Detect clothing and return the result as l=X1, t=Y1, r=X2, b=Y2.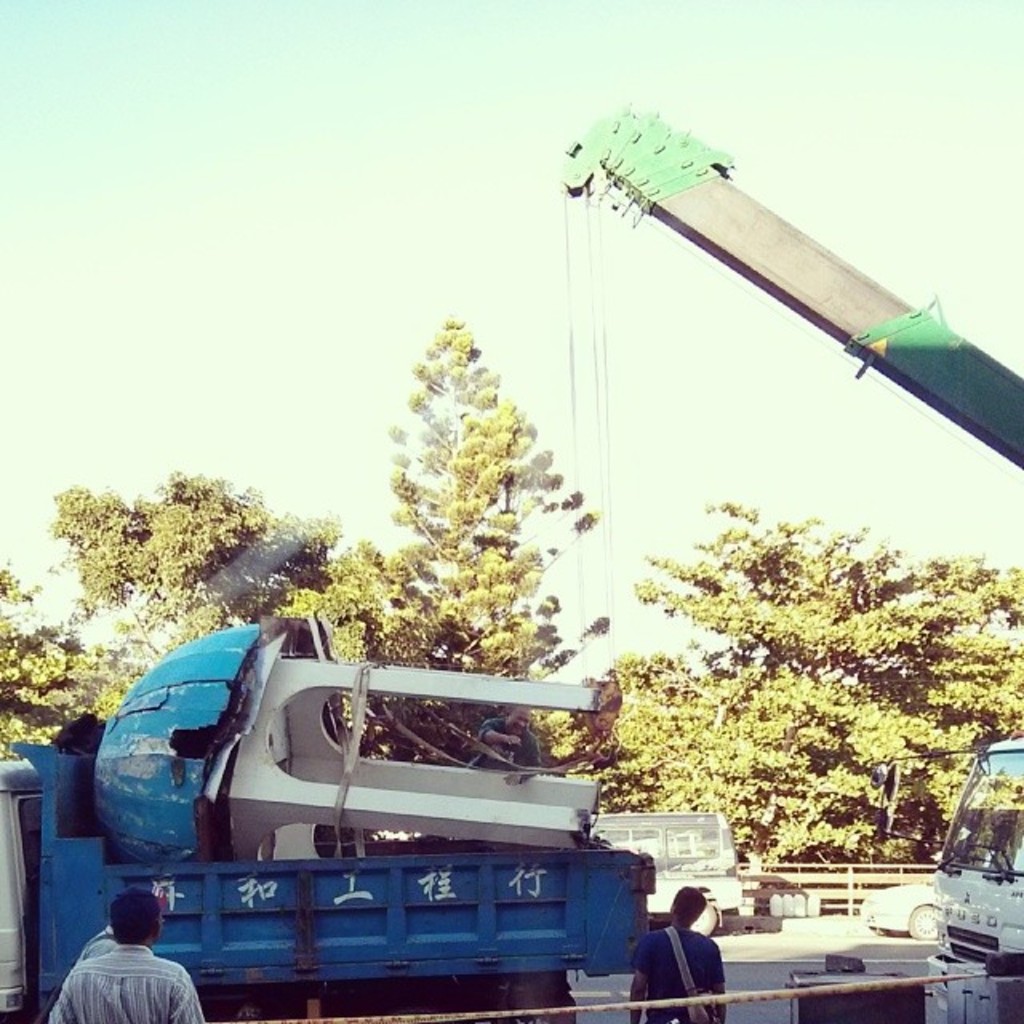
l=51, t=942, r=205, b=1022.
